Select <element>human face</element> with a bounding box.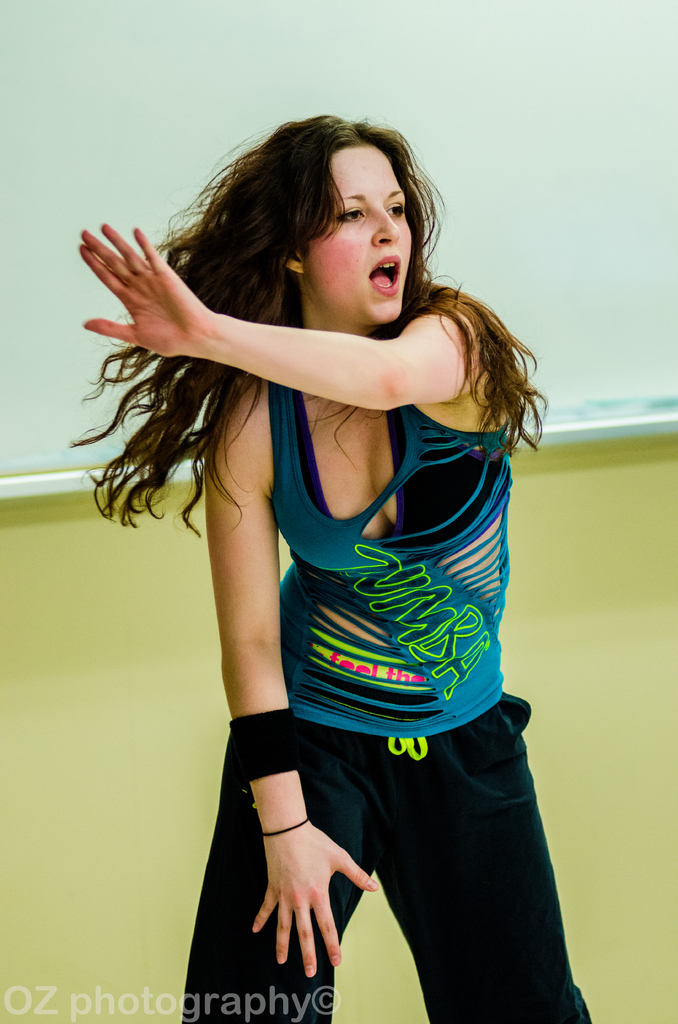
bbox=[289, 140, 429, 321].
